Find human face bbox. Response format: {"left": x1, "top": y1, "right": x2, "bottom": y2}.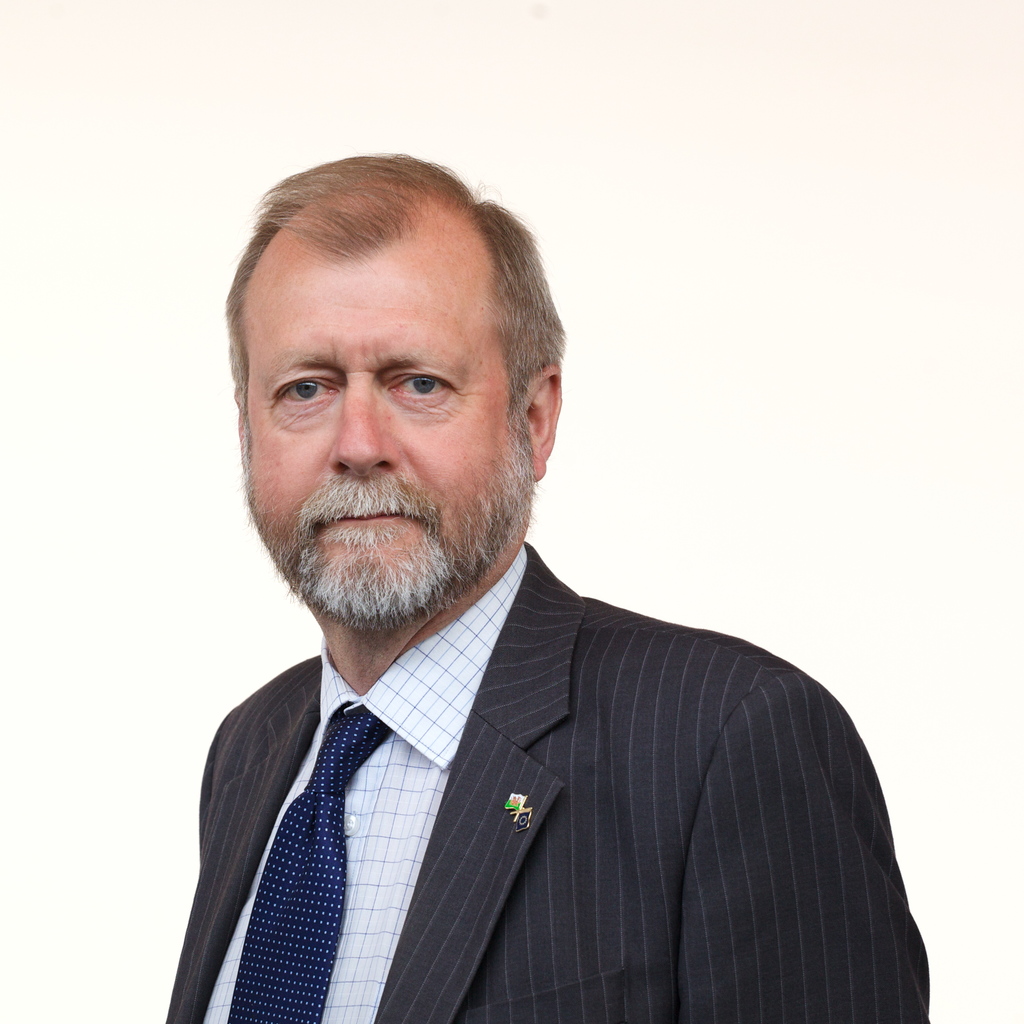
{"left": 241, "top": 218, "right": 528, "bottom": 635}.
